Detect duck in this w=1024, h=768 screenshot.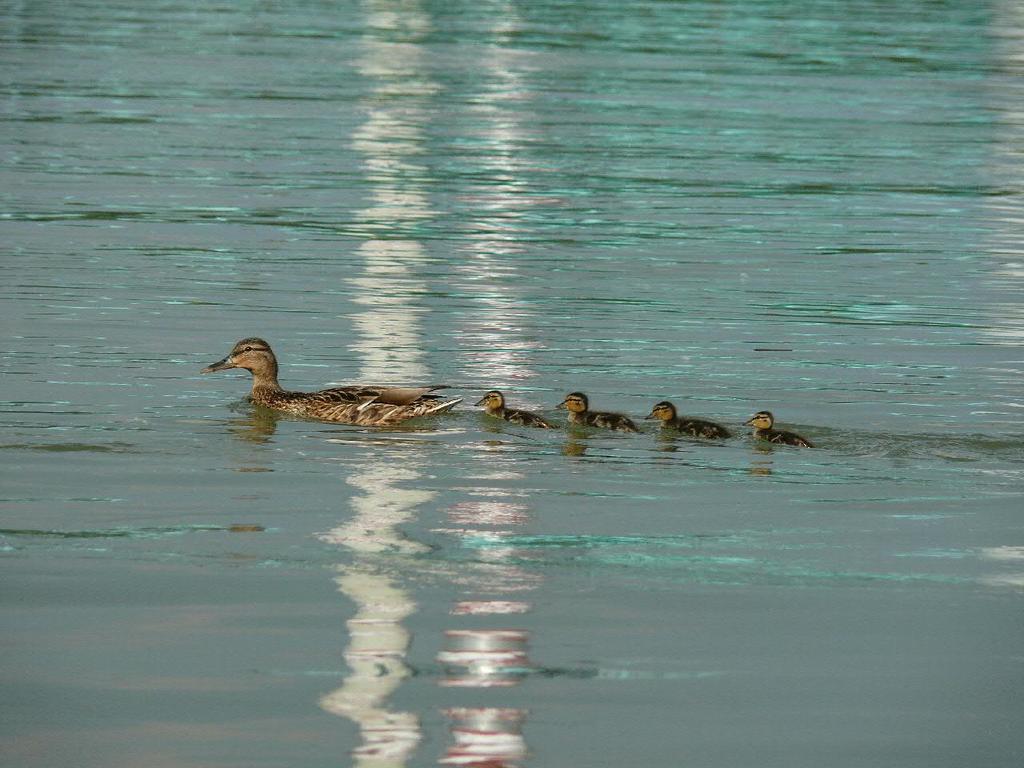
Detection: bbox(746, 413, 813, 455).
